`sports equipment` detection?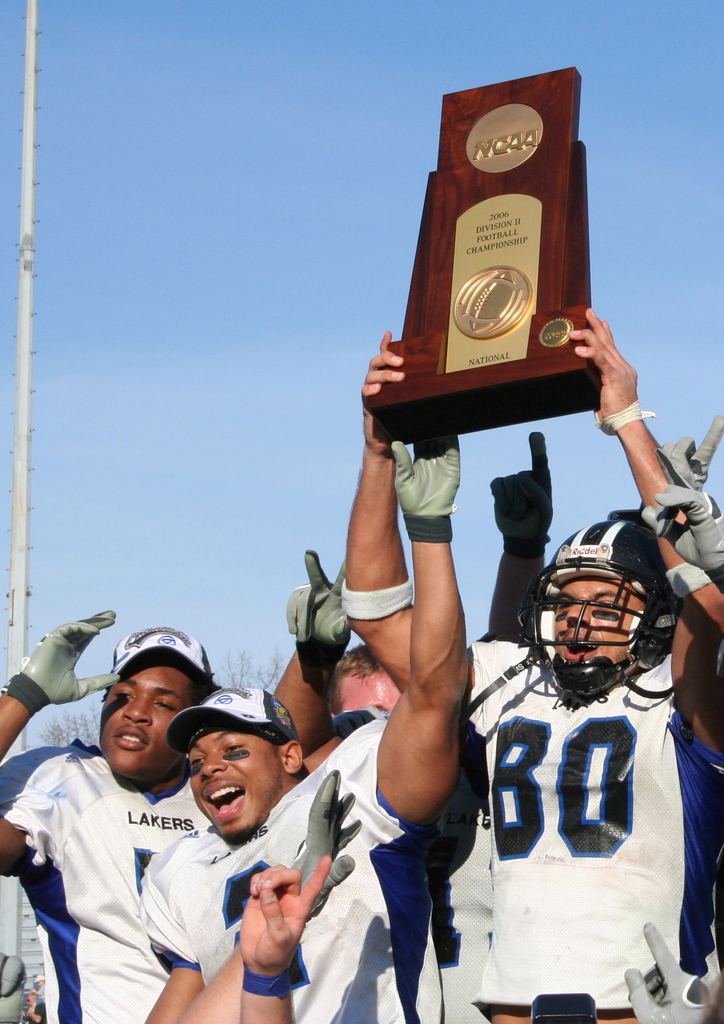
BBox(469, 638, 723, 1012)
